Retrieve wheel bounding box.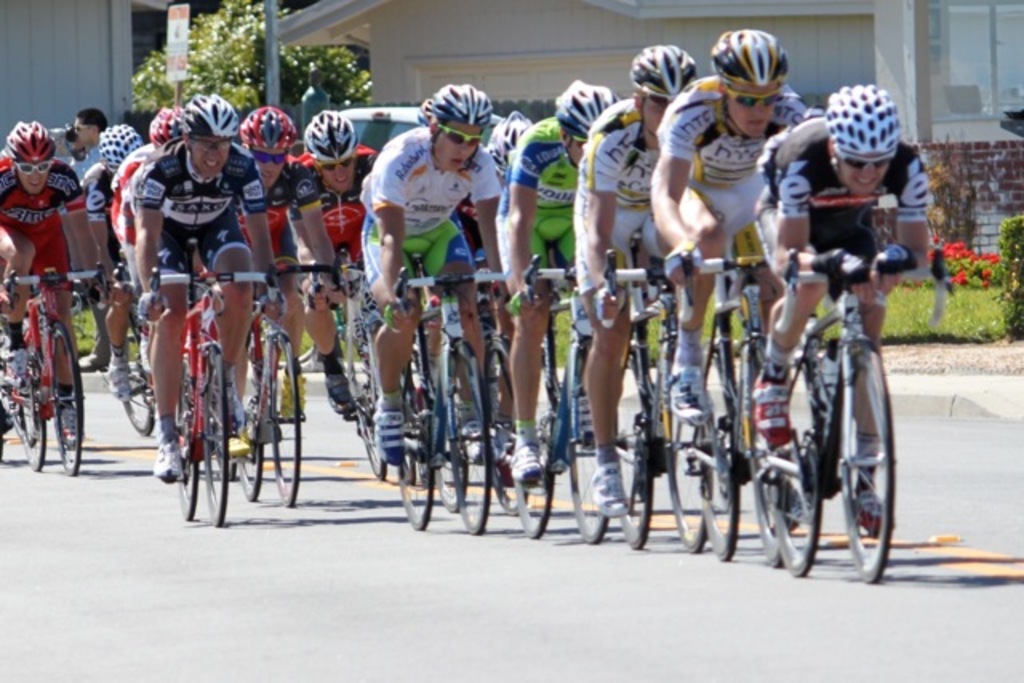
Bounding box: 272:325:302:510.
